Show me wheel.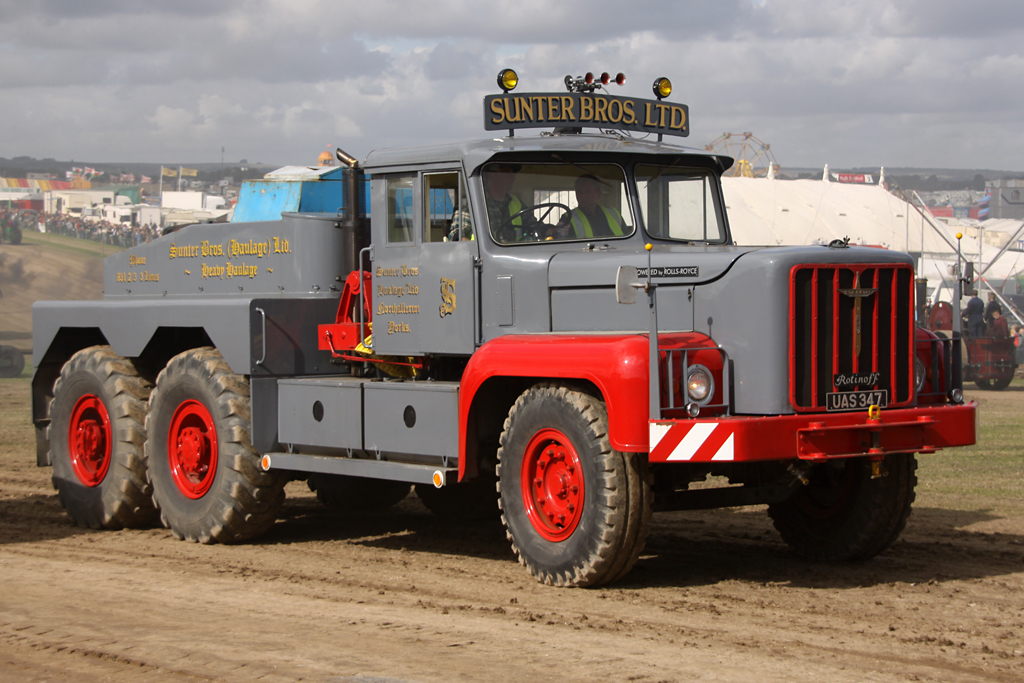
wheel is here: [left=762, top=453, right=919, bottom=561].
